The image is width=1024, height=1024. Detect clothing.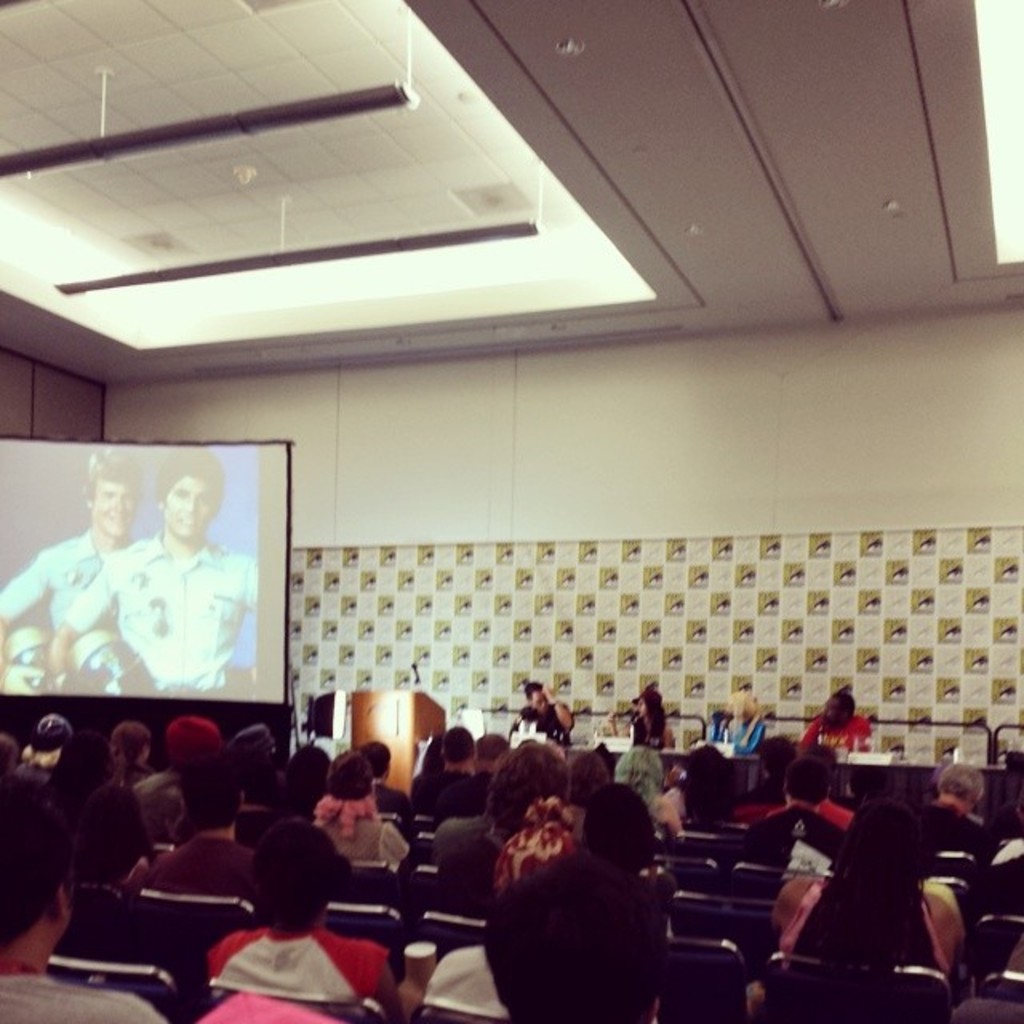
Detection: rect(712, 712, 765, 757).
